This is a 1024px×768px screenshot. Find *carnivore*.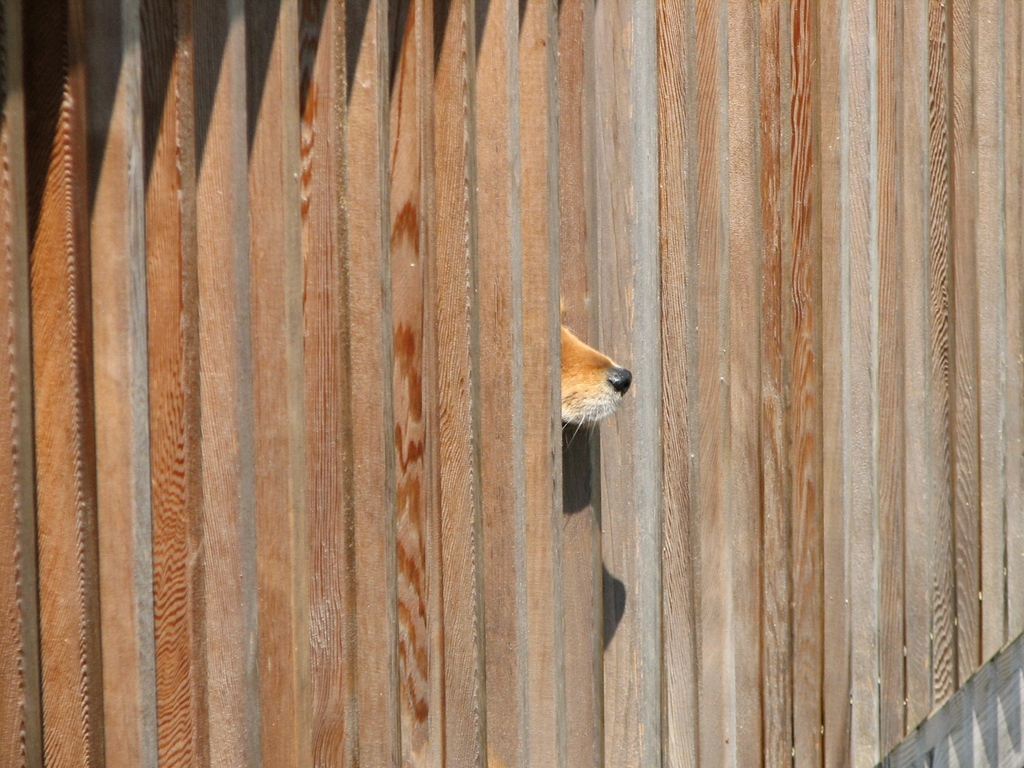
Bounding box: [left=539, top=325, right=647, bottom=436].
